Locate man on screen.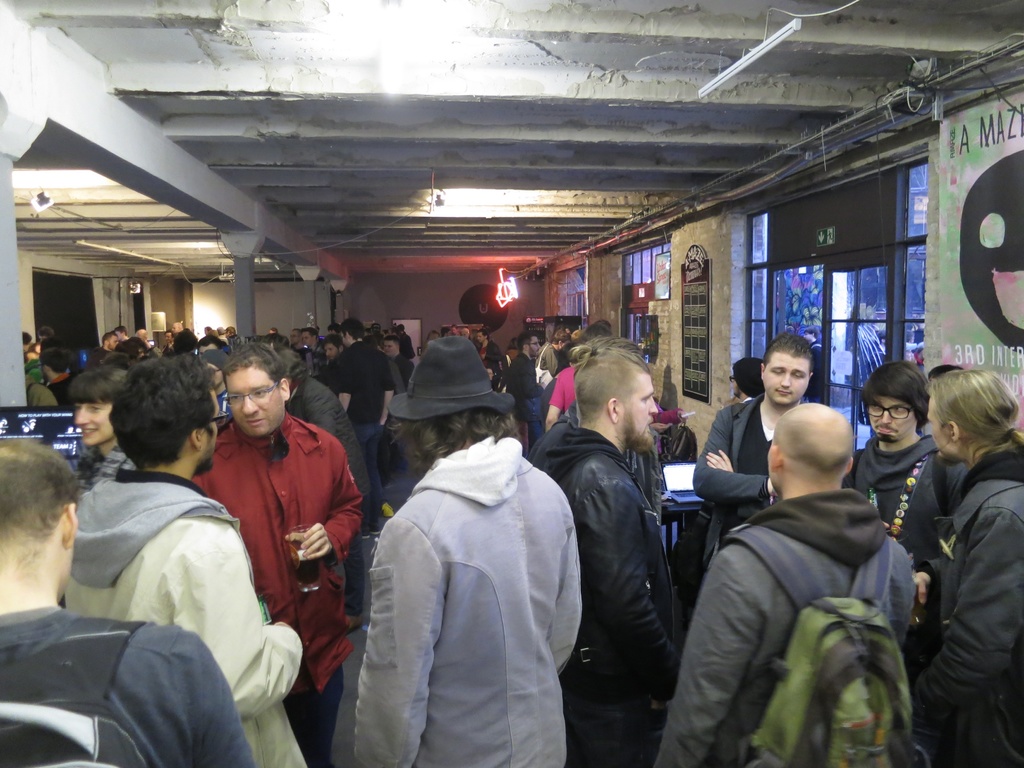
On screen at 521/333/677/767.
